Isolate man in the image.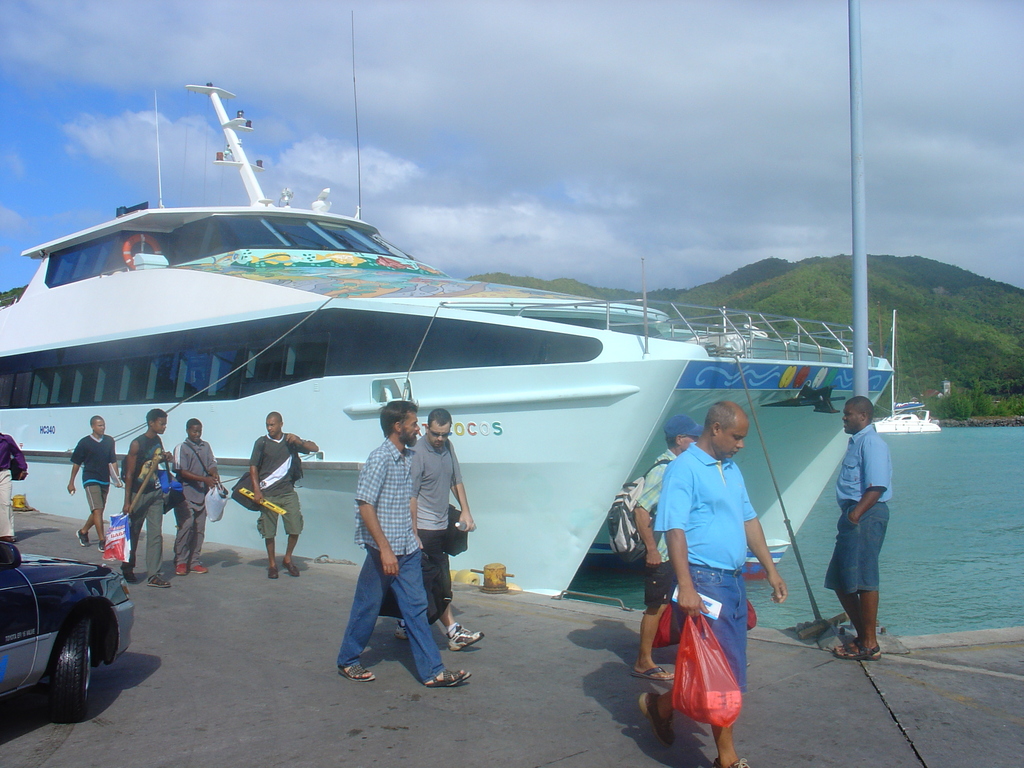
Isolated region: <region>387, 412, 484, 655</region>.
